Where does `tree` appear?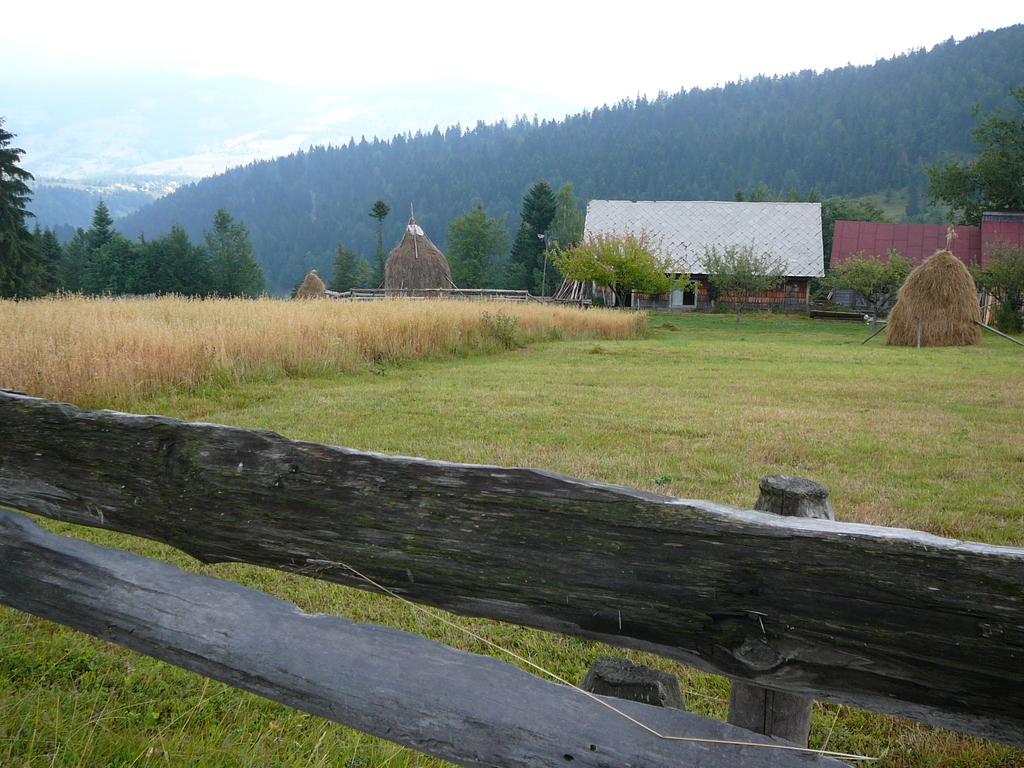
Appears at box(817, 246, 915, 335).
